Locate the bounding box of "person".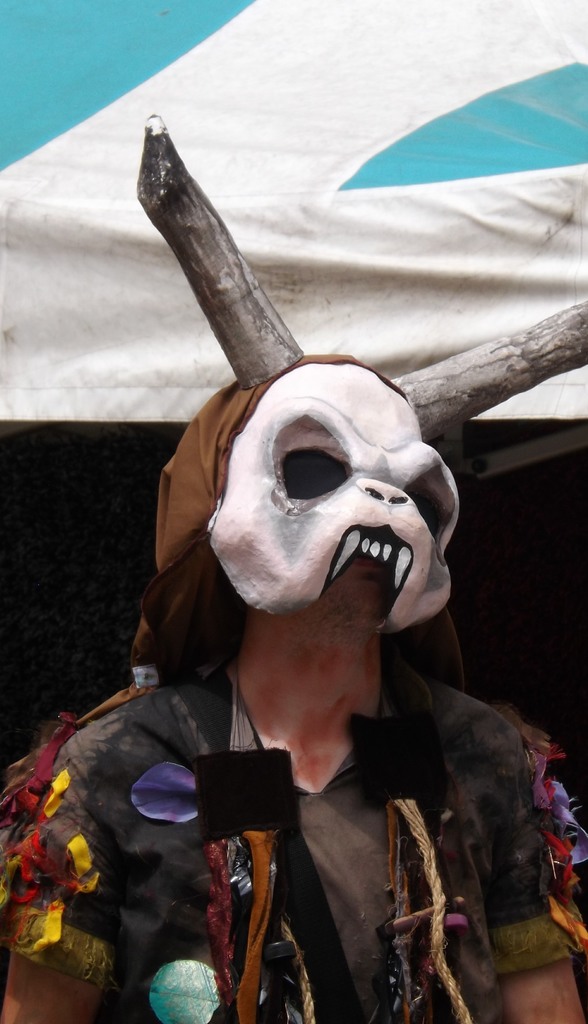
Bounding box: BBox(0, 109, 587, 1023).
